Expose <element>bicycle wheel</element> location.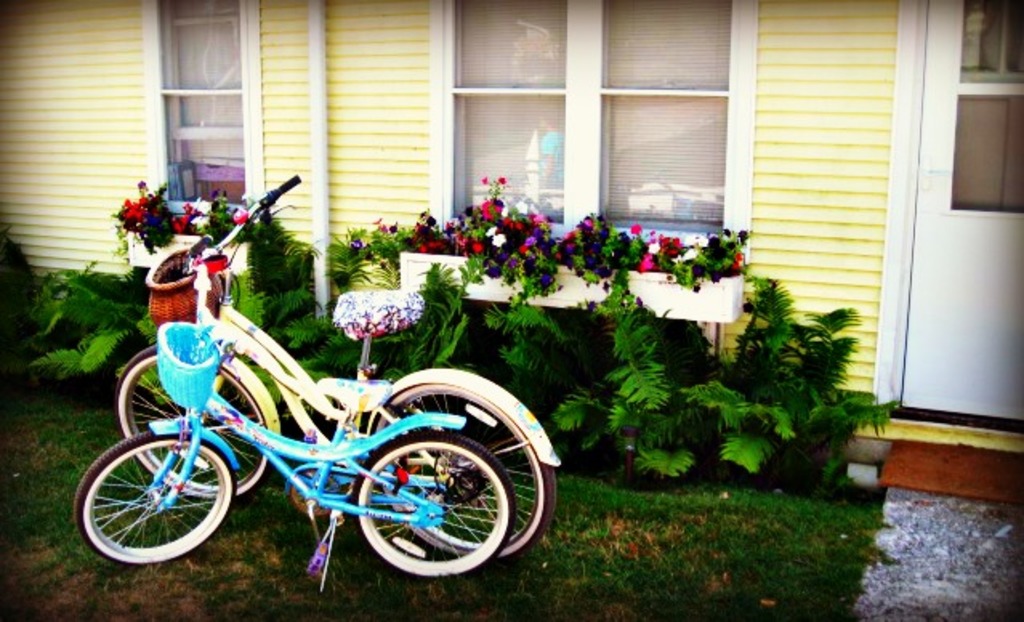
Exposed at [112, 341, 279, 495].
